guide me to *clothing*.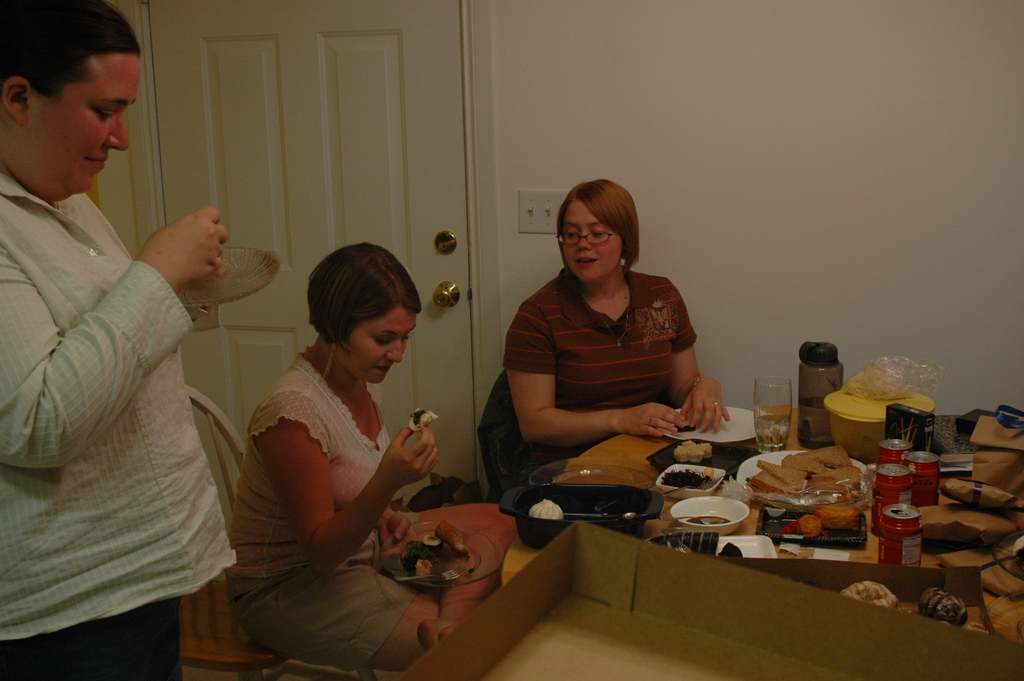
Guidance: 254 355 508 680.
